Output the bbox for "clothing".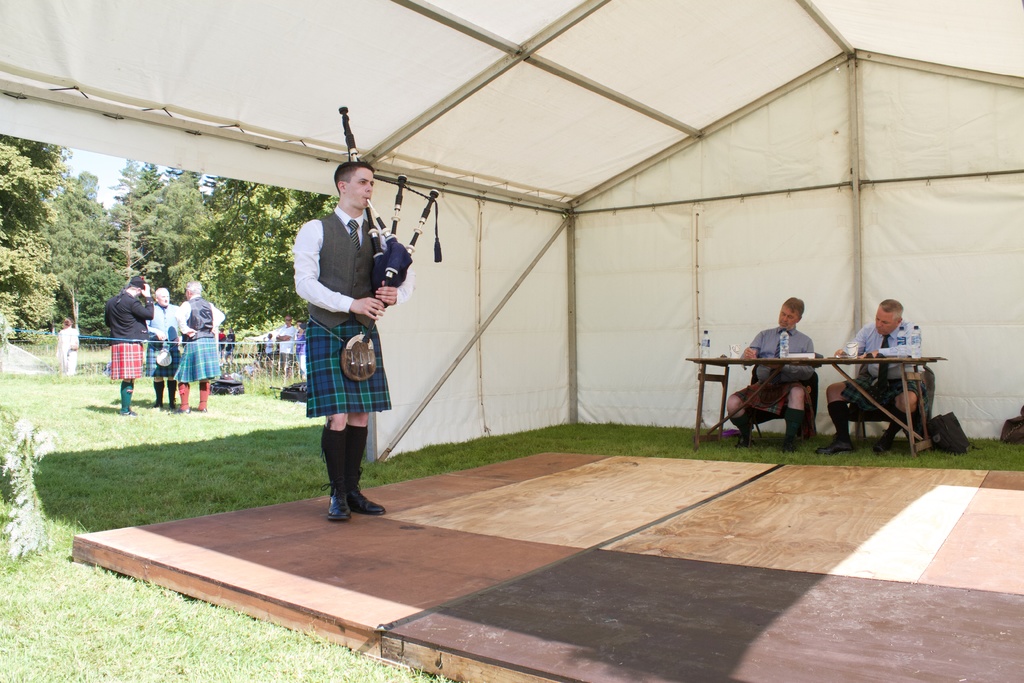
731/325/815/432.
